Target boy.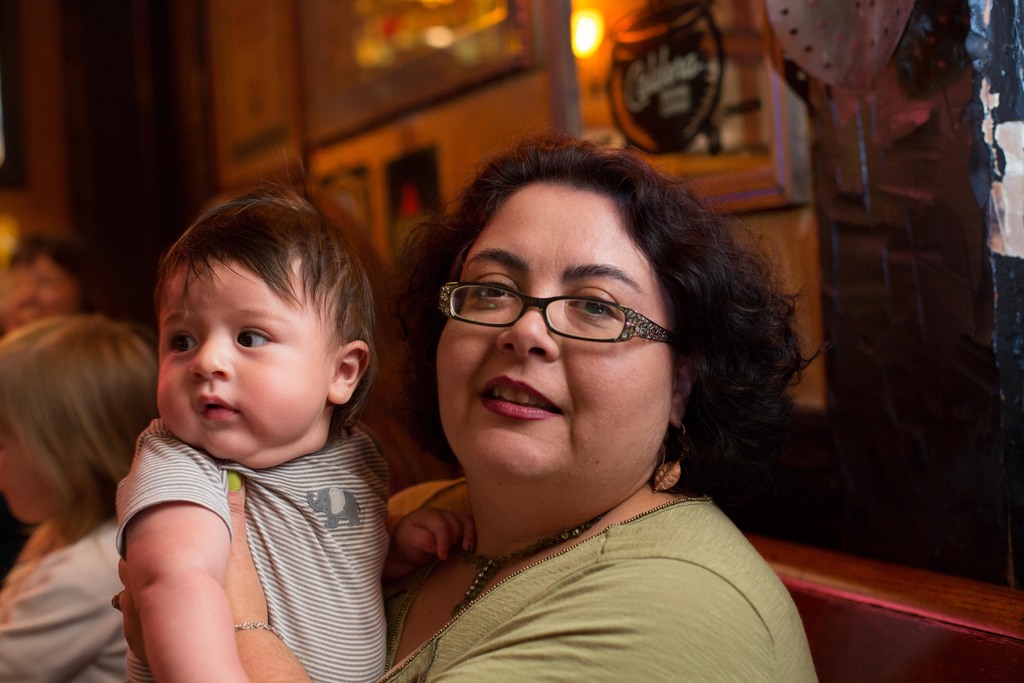
Target region: bbox(161, 181, 445, 665).
